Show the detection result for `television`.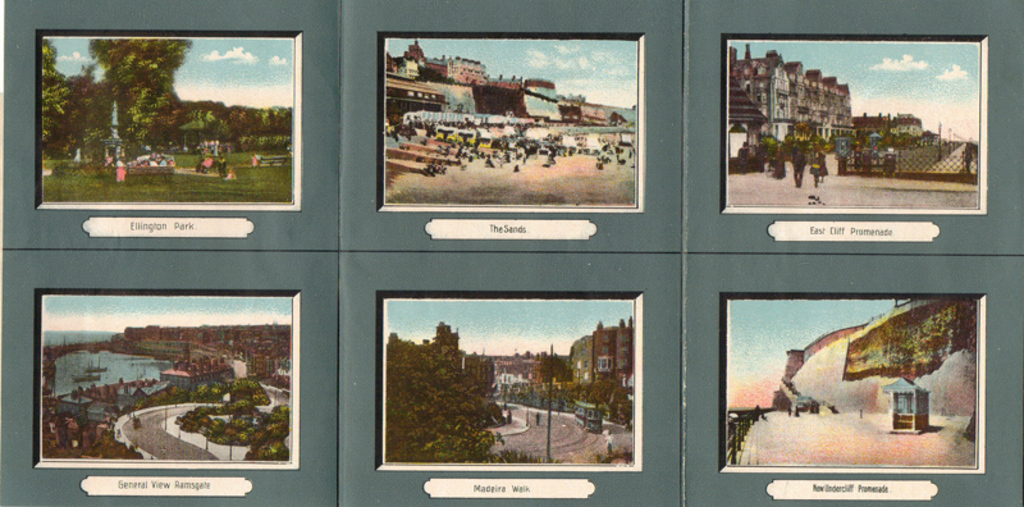
bbox=[717, 36, 984, 210].
